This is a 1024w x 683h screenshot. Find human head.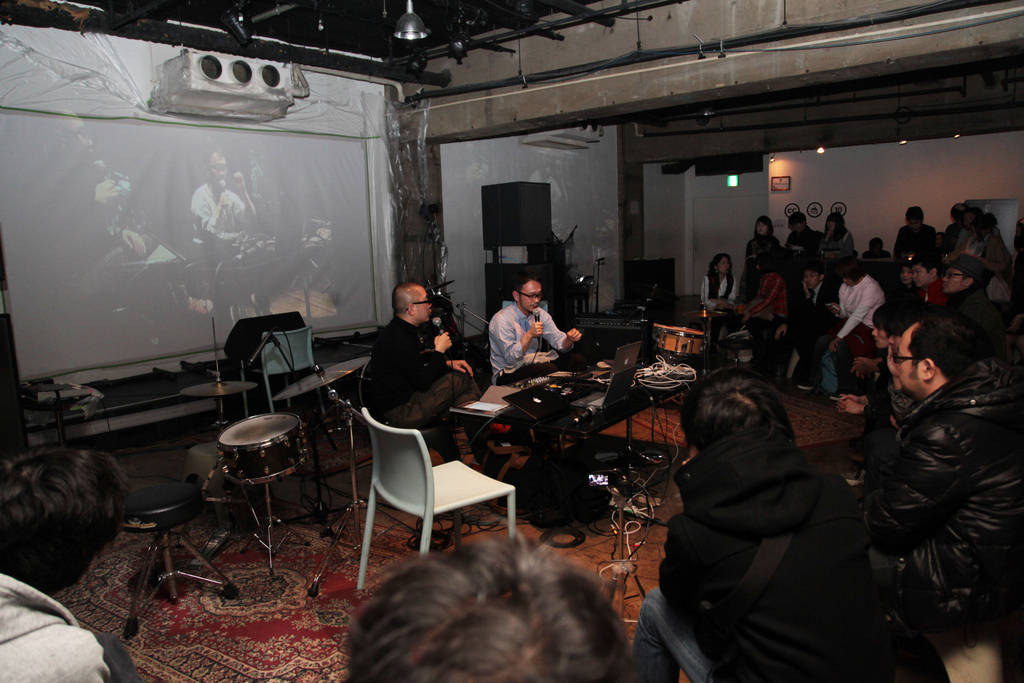
Bounding box: pyautogui.locateOnScreen(4, 450, 131, 616).
